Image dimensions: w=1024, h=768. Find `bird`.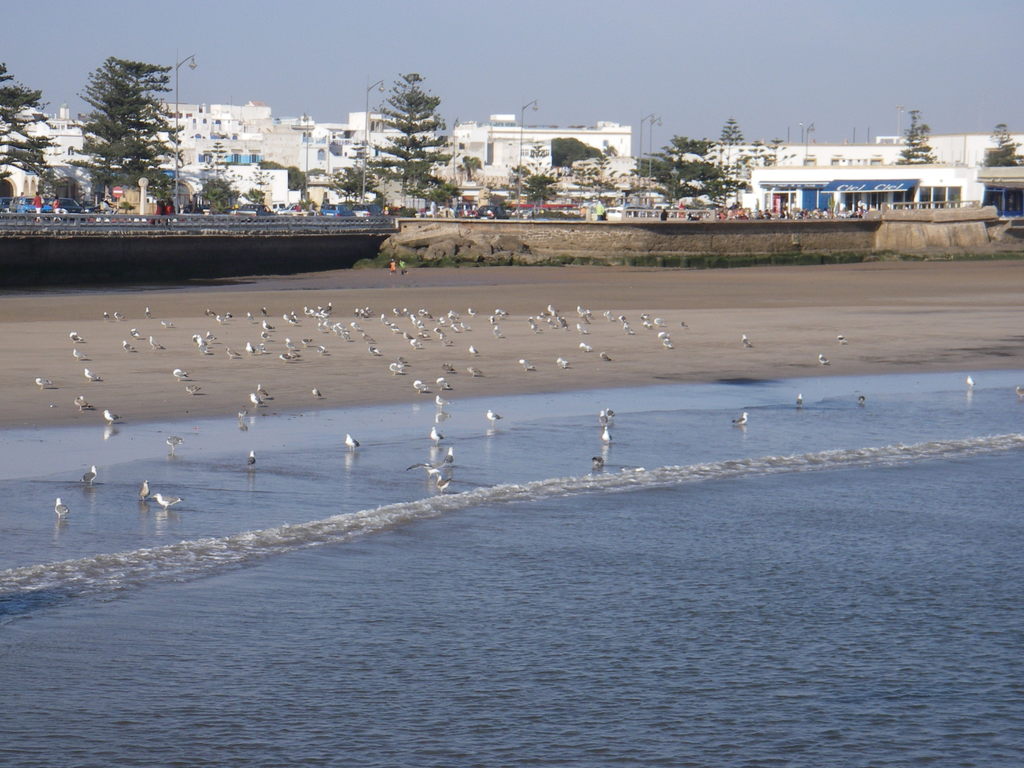
crop(317, 342, 326, 352).
